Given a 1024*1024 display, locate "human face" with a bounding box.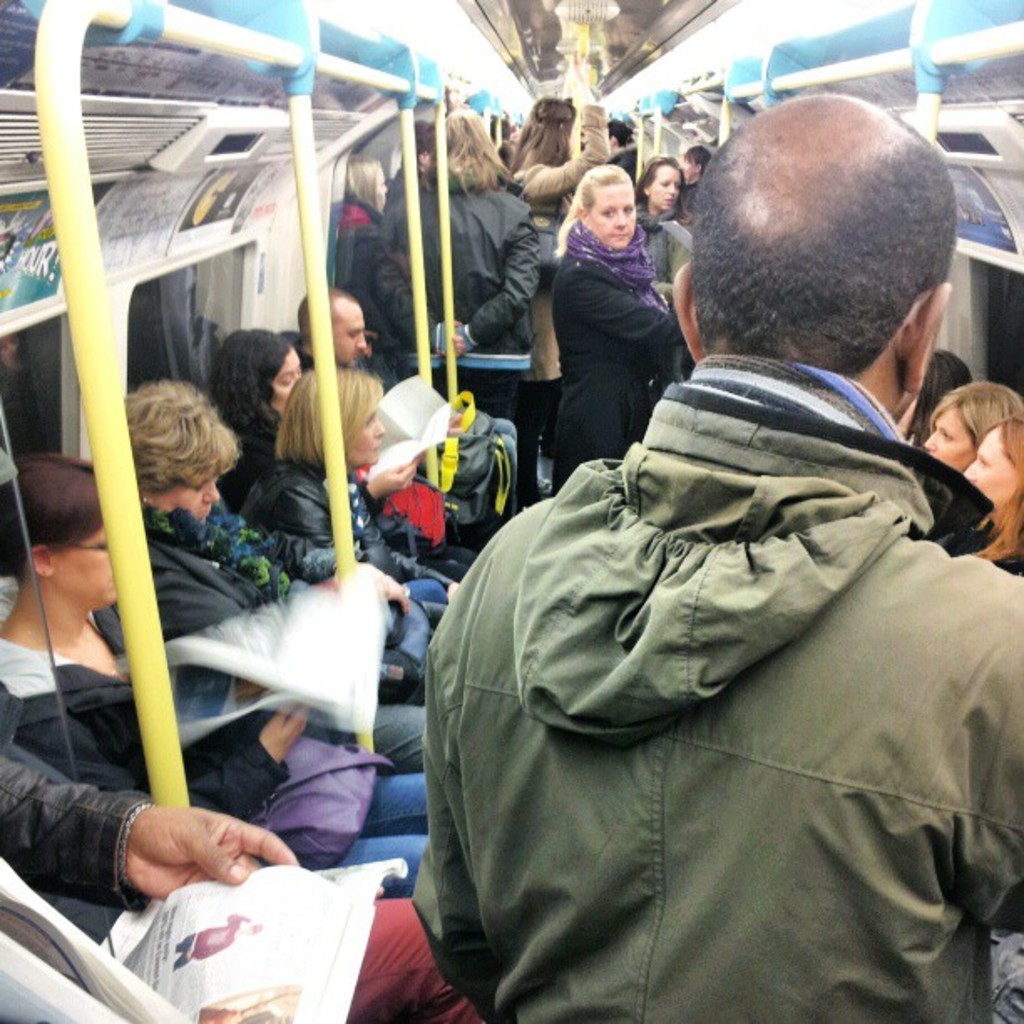
Located: (left=149, top=475, right=224, bottom=524).
